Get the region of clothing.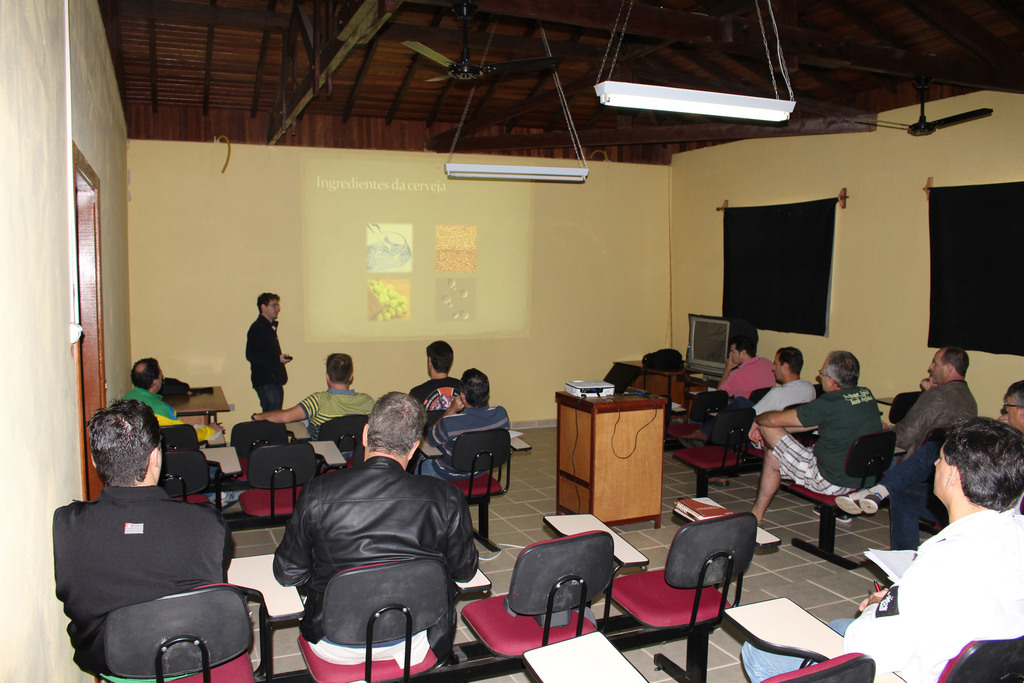
bbox=[272, 457, 488, 668].
